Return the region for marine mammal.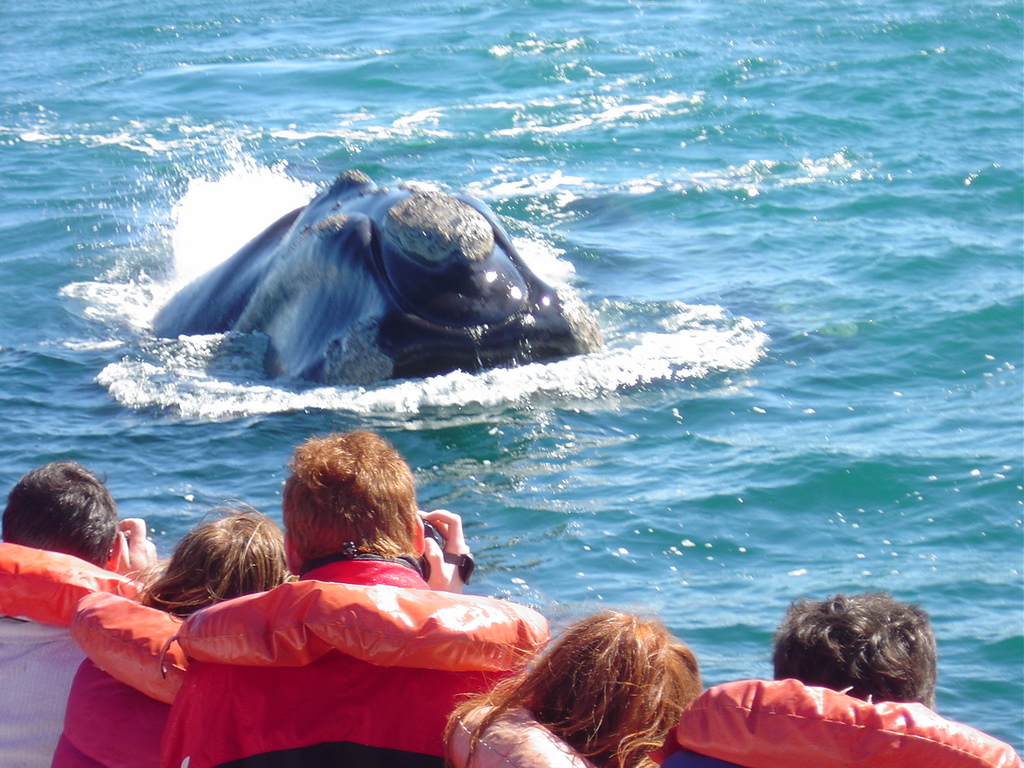
rect(149, 162, 609, 390).
